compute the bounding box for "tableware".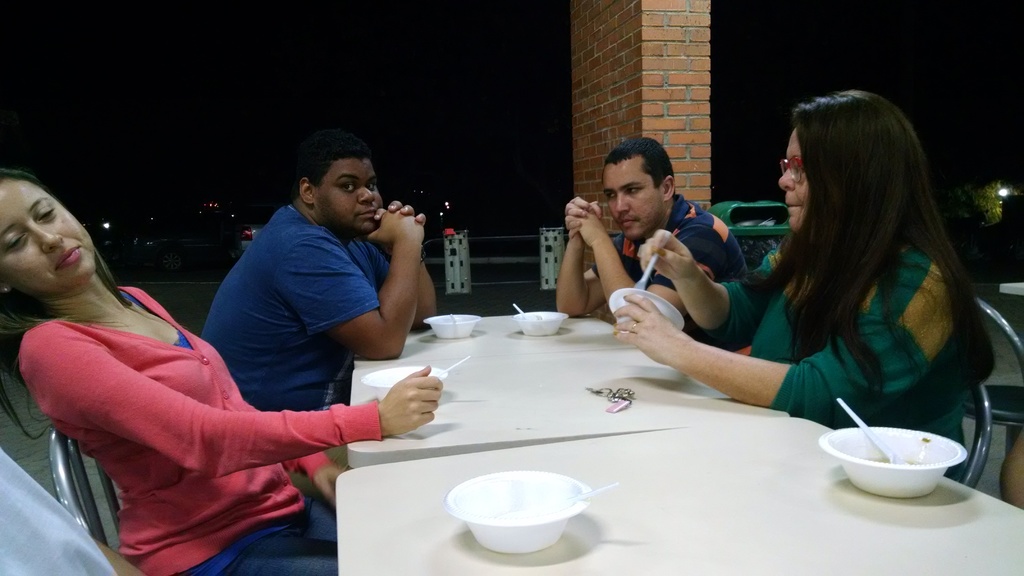
444/466/596/555.
